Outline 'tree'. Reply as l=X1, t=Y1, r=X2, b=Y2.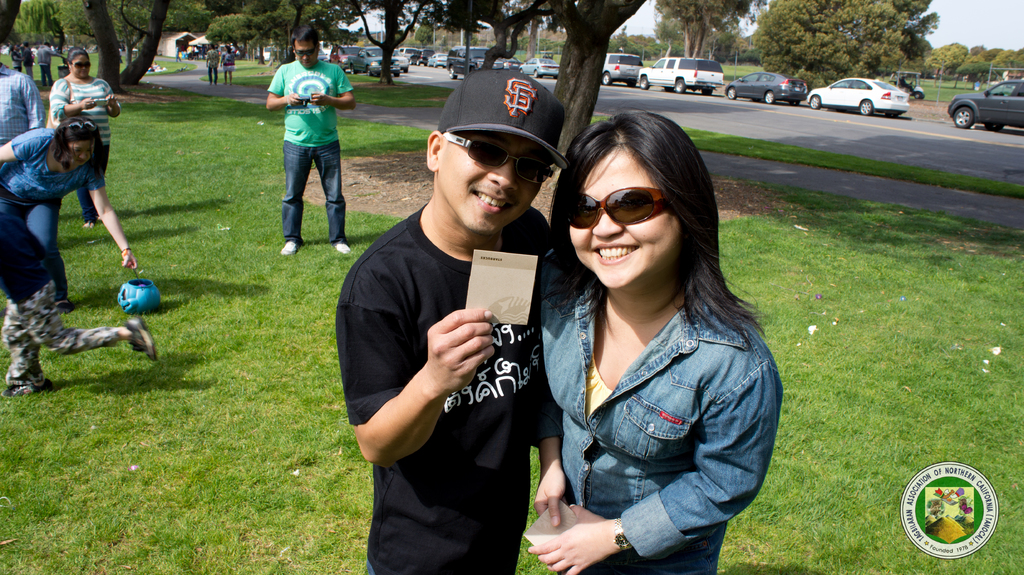
l=650, t=0, r=771, b=56.
